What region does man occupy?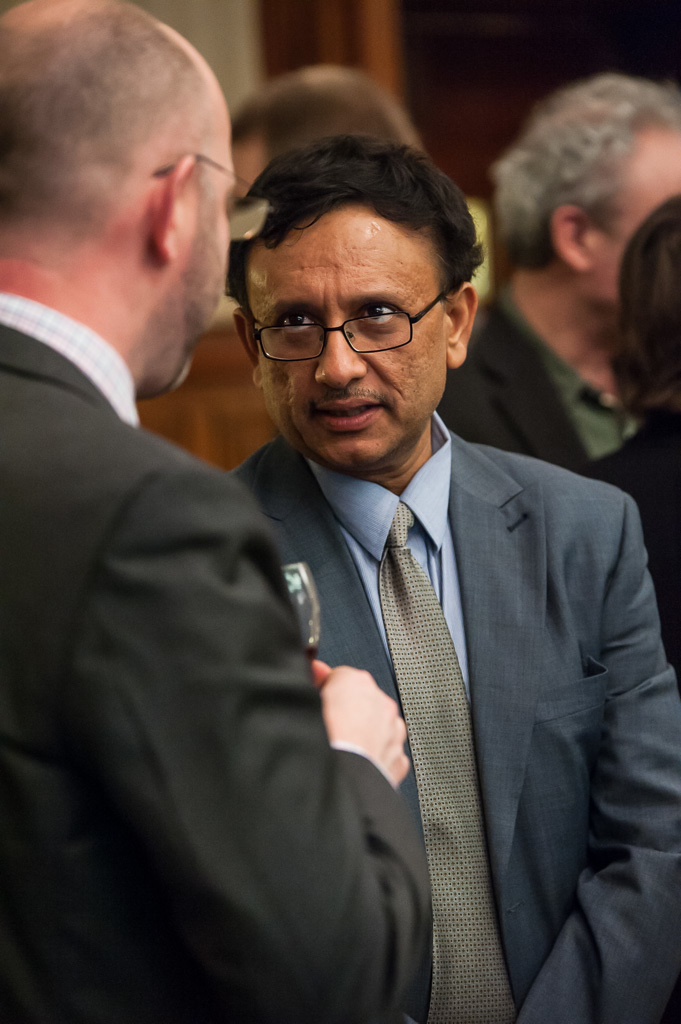
[225, 67, 594, 484].
